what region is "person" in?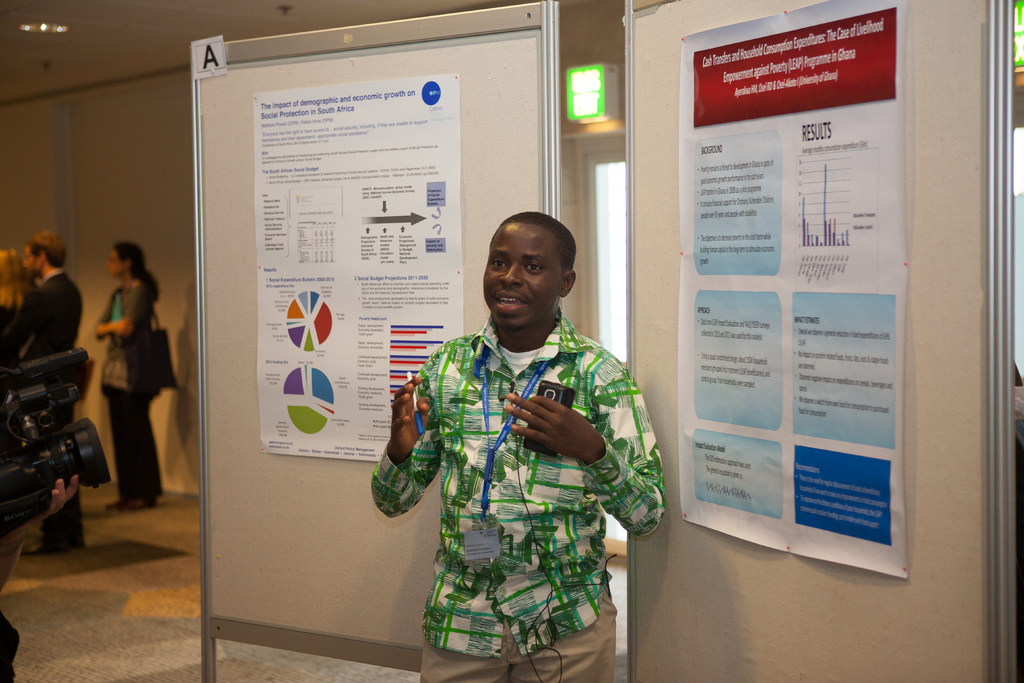
4,245,49,404.
